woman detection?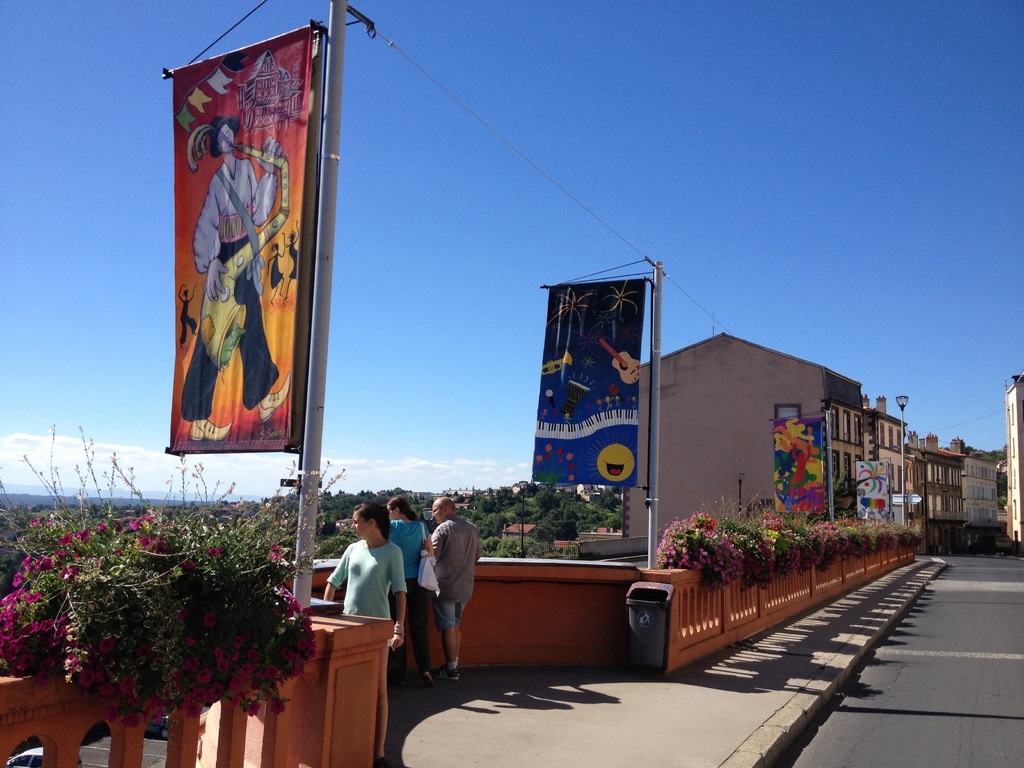
pyautogui.locateOnScreen(323, 499, 410, 762)
